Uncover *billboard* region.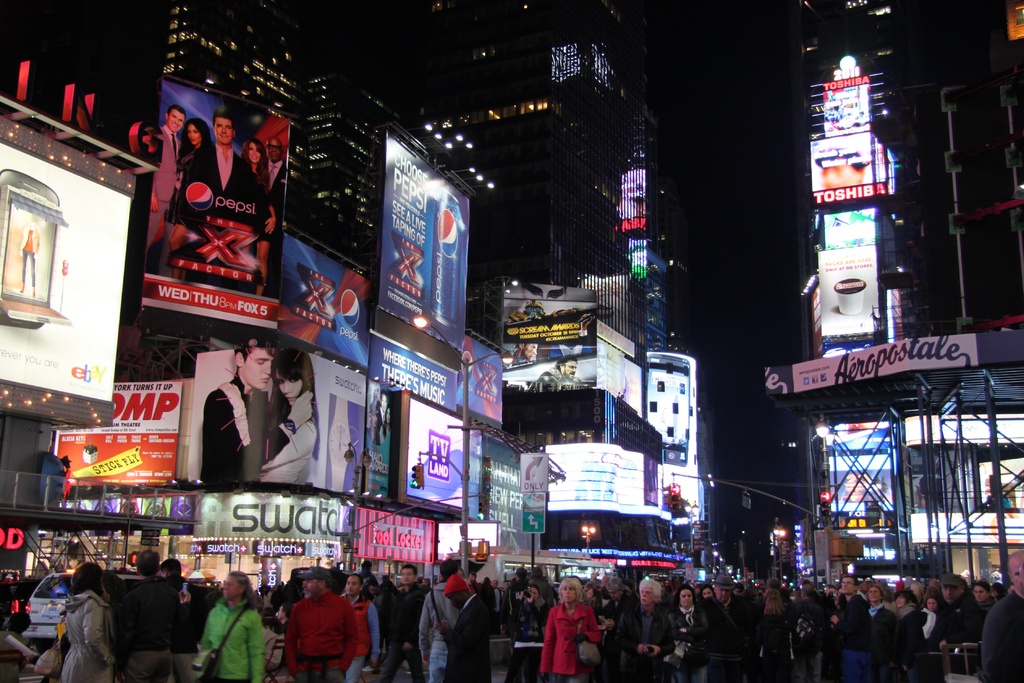
Uncovered: box=[372, 131, 468, 359].
